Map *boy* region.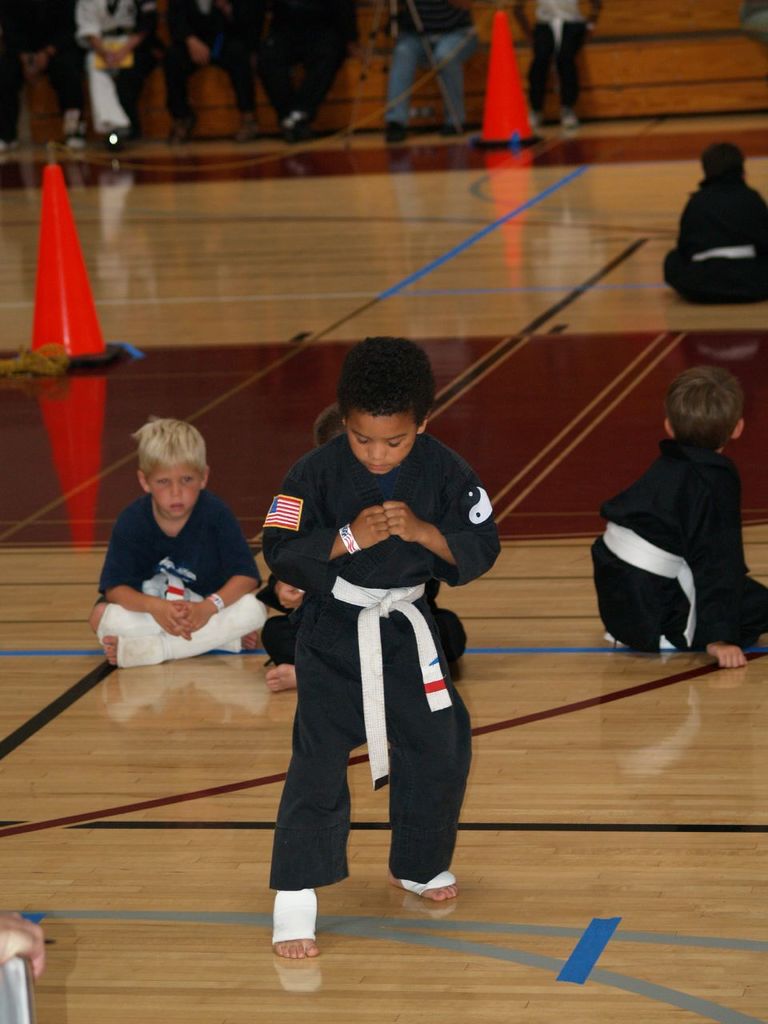
Mapped to {"x1": 251, "y1": 406, "x2": 469, "y2": 709}.
